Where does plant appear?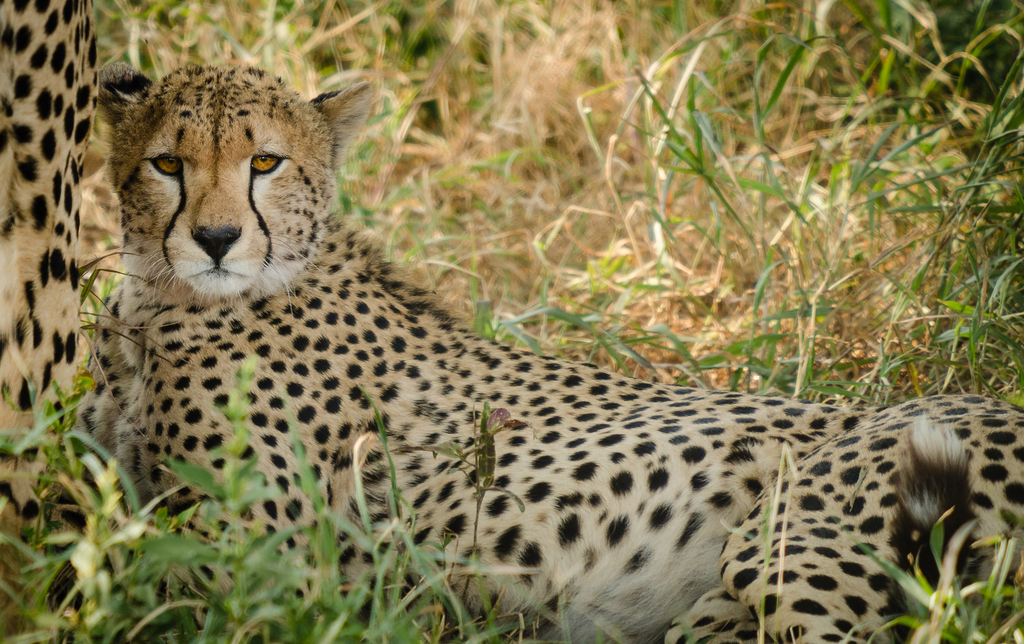
Appears at <box>674,487,1023,643</box>.
